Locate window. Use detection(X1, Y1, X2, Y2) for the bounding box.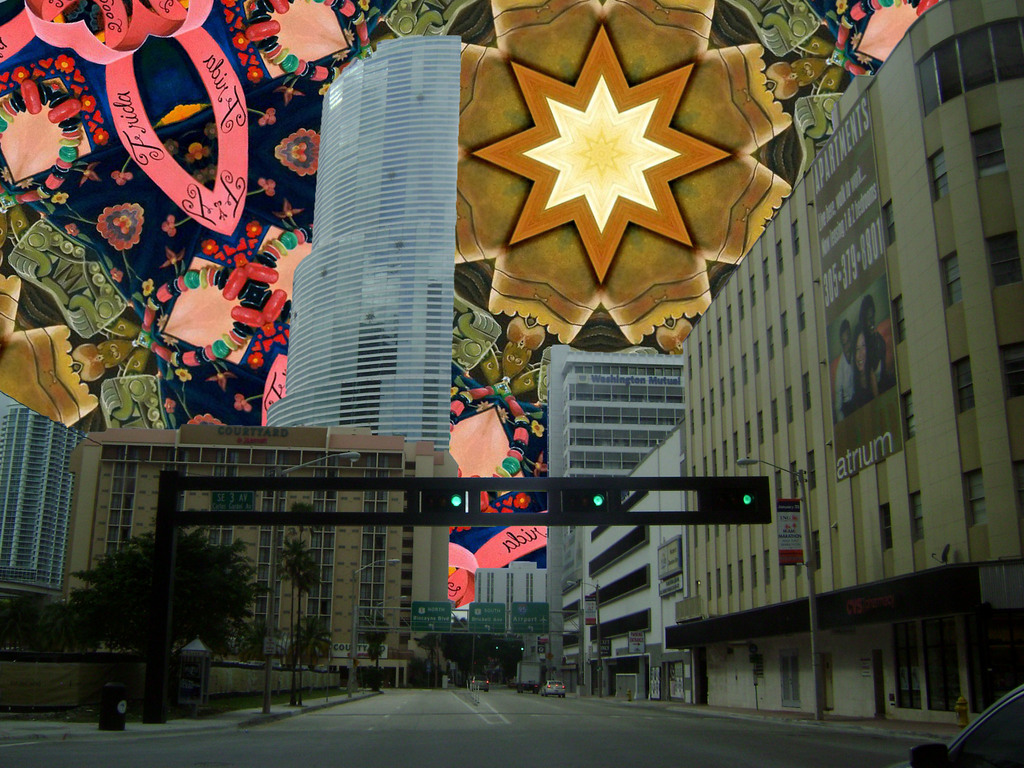
detection(927, 147, 950, 200).
